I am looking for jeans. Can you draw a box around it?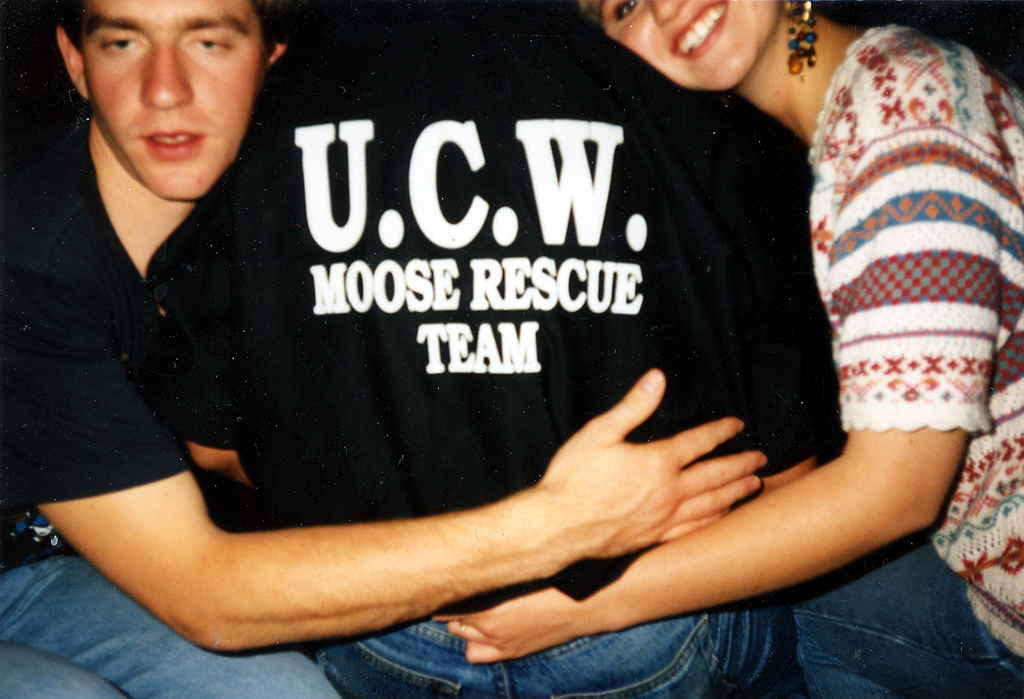
Sure, the bounding box is box(0, 552, 342, 698).
